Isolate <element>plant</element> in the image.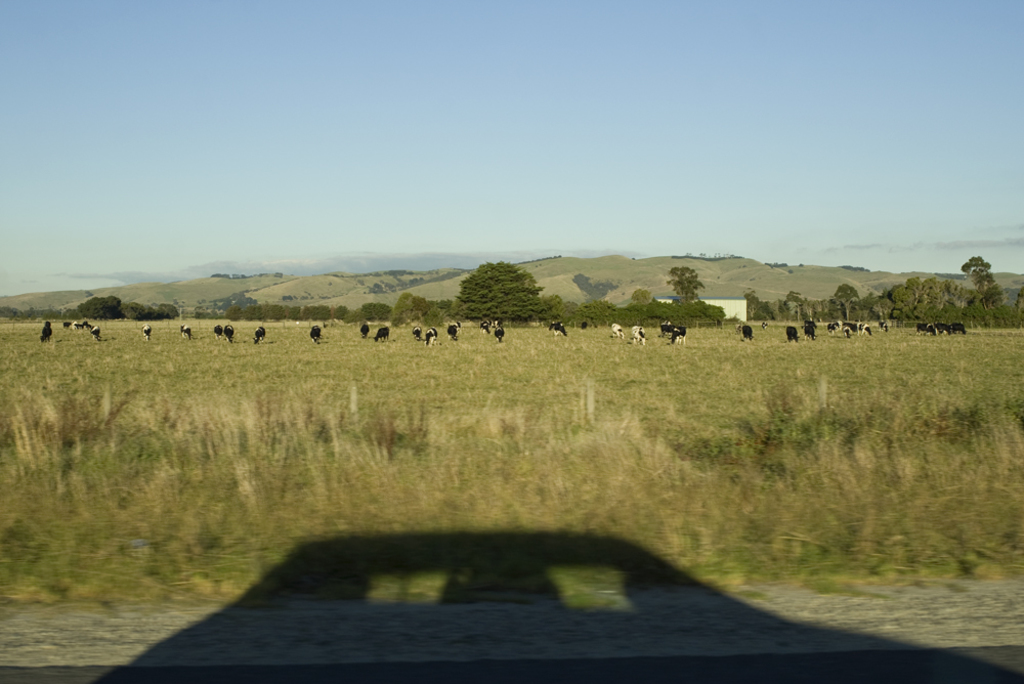
Isolated region: l=915, t=301, r=939, b=320.
